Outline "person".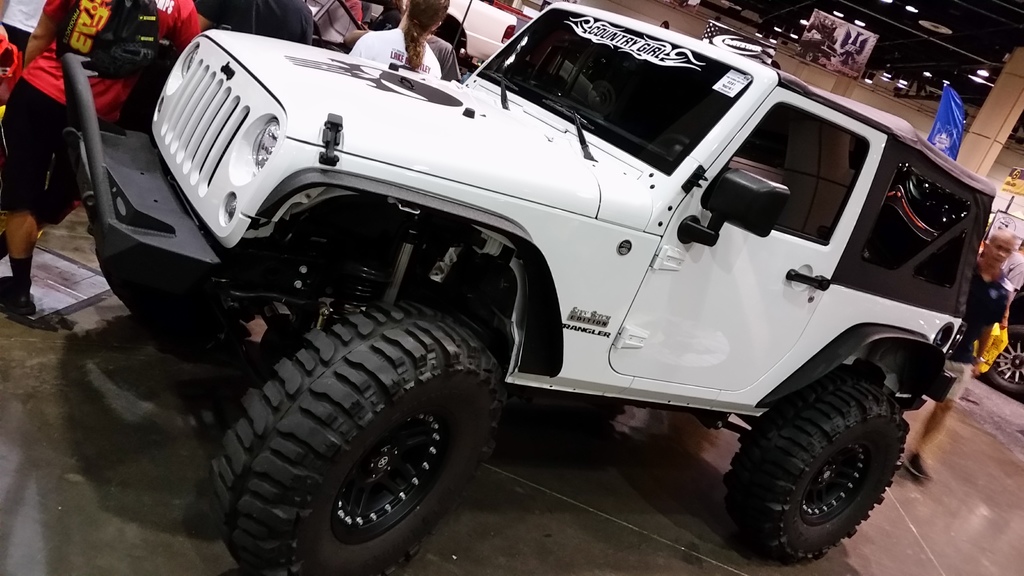
Outline: {"left": 1002, "top": 242, "right": 1023, "bottom": 332}.
